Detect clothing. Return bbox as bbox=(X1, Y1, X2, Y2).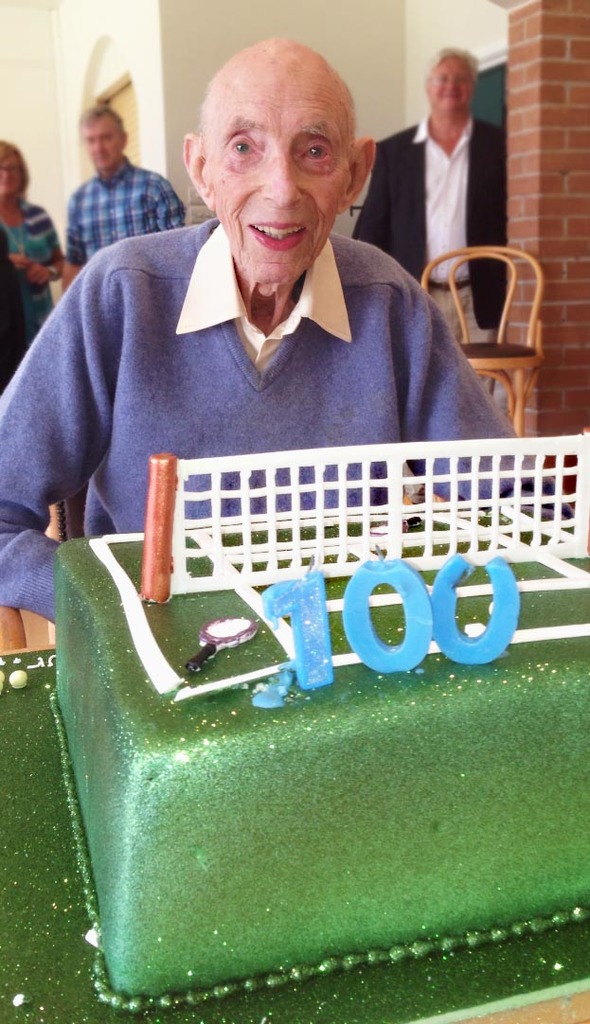
bbox=(69, 151, 188, 274).
